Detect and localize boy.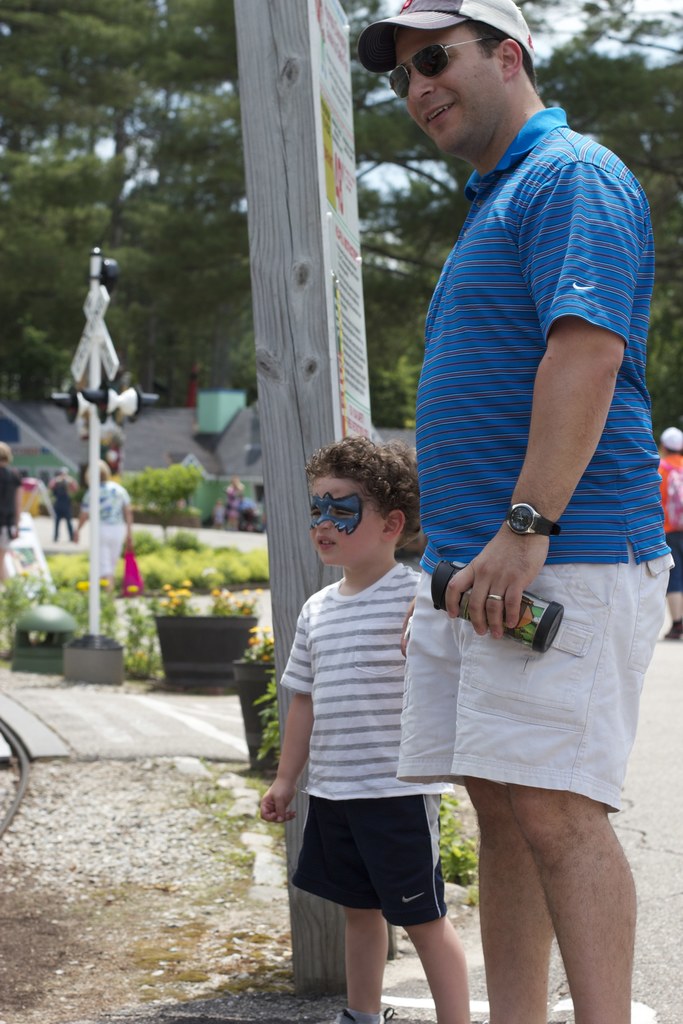
Localized at x1=263 y1=435 x2=470 y2=1023.
